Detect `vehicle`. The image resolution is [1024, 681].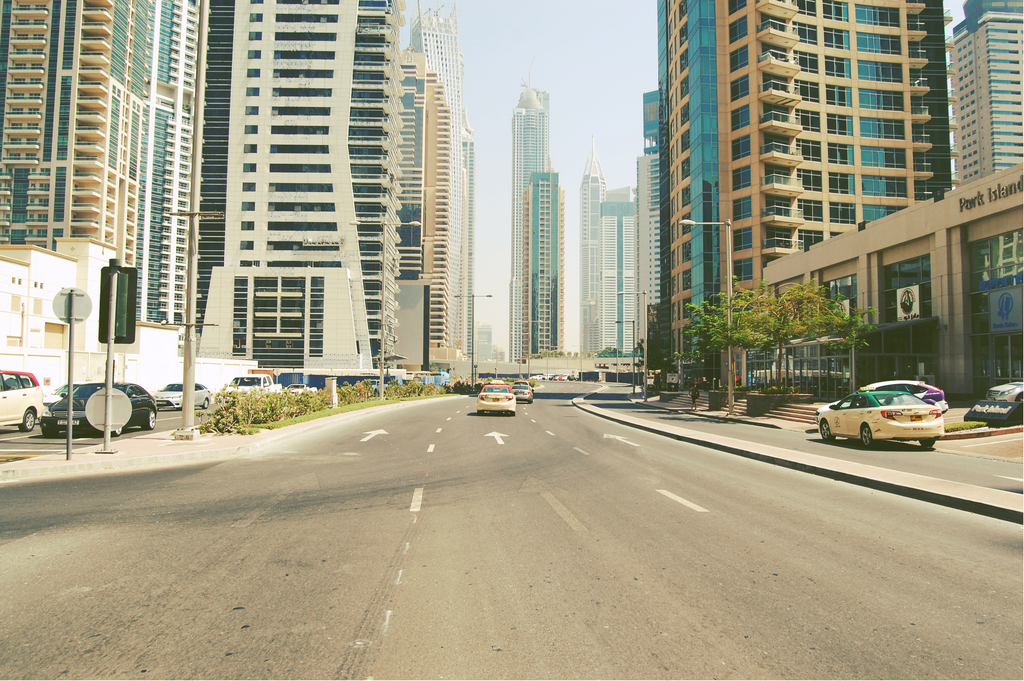
147/383/216/413.
